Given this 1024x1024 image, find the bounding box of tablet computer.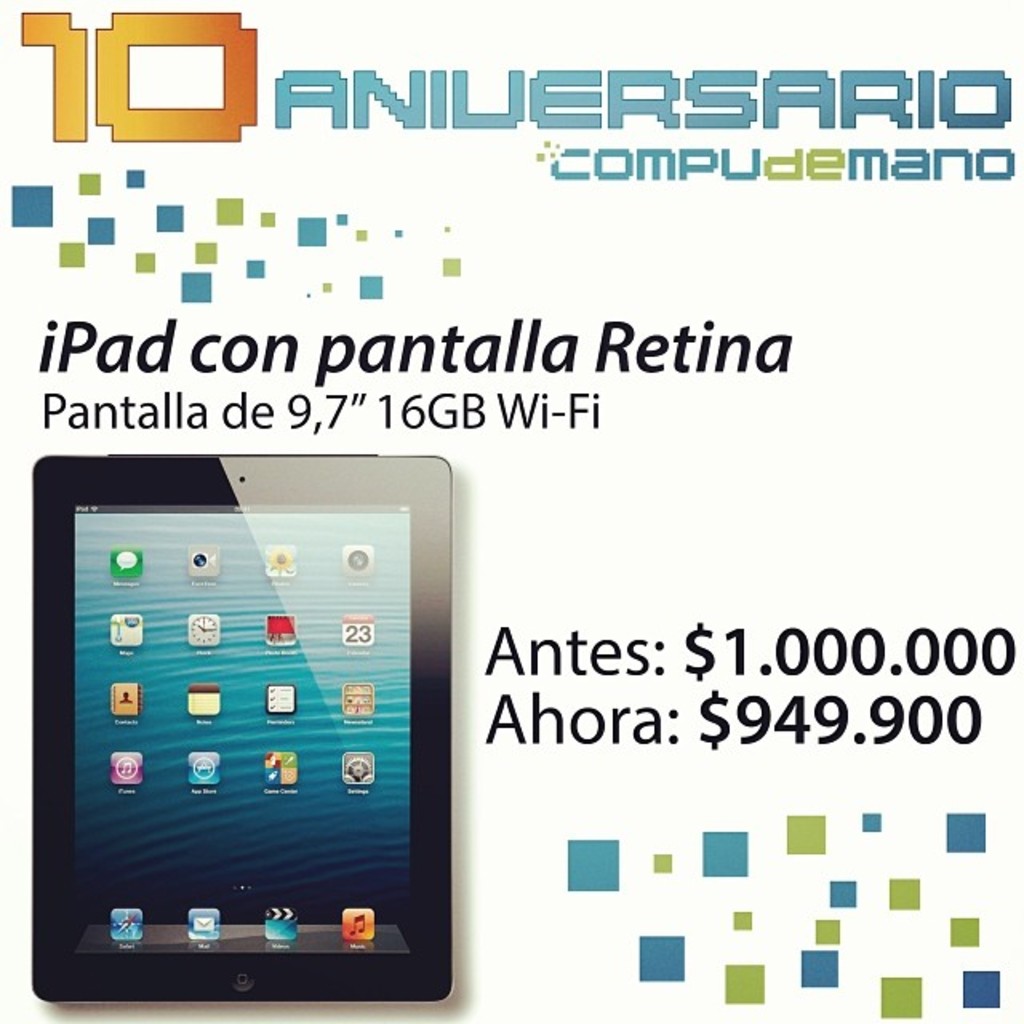
l=29, t=450, r=453, b=1003.
